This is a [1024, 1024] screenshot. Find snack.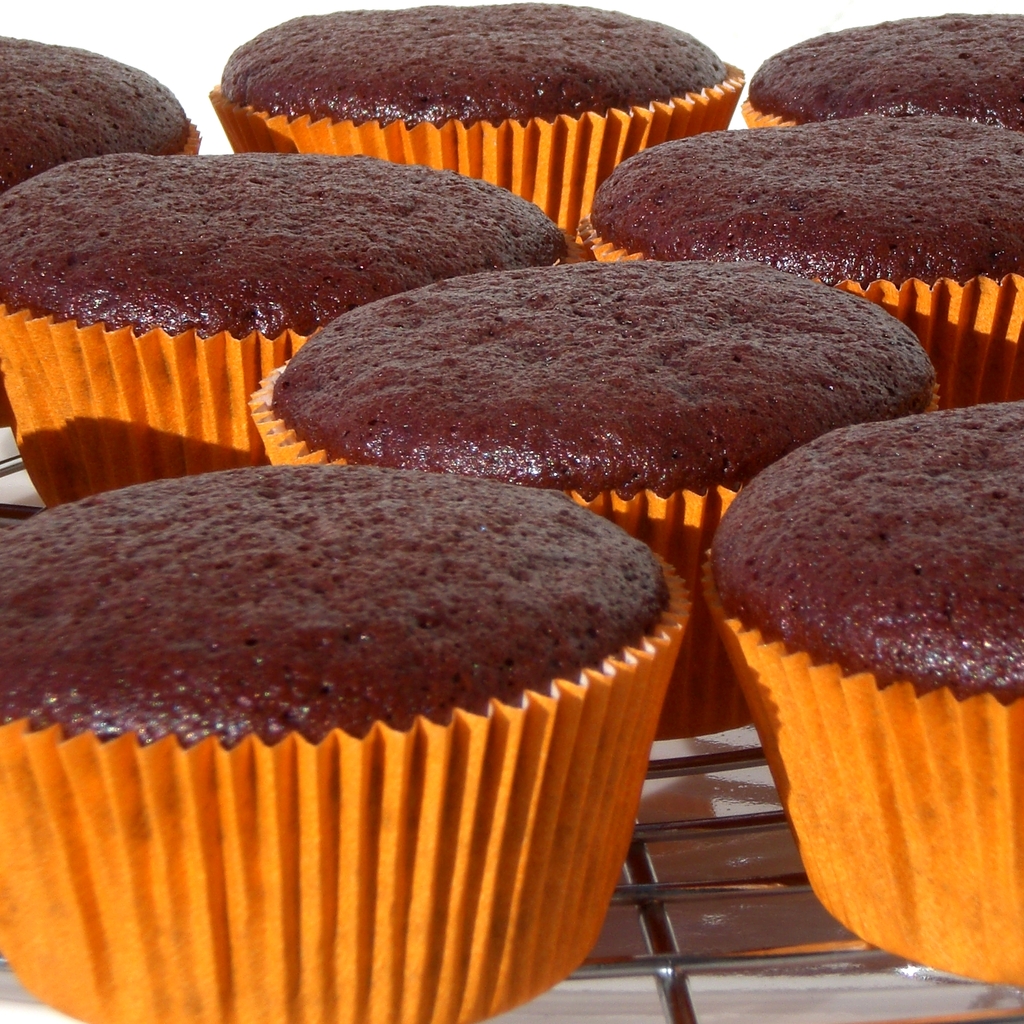
Bounding box: [705,403,1023,988].
